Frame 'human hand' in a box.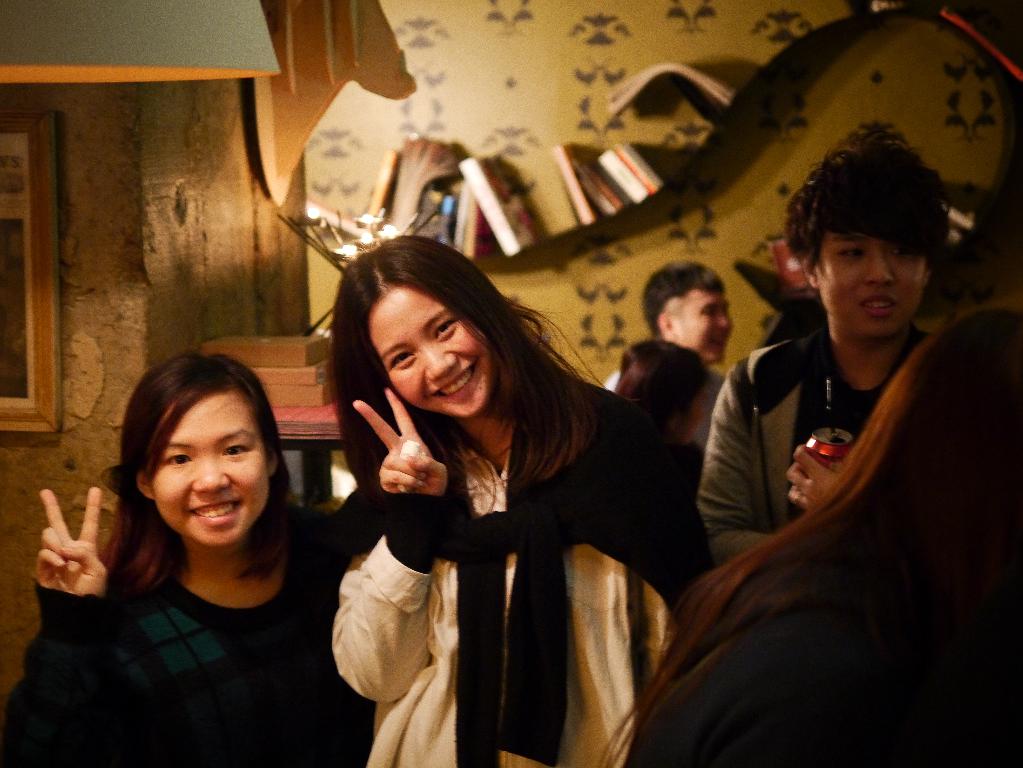
box(23, 491, 120, 615).
